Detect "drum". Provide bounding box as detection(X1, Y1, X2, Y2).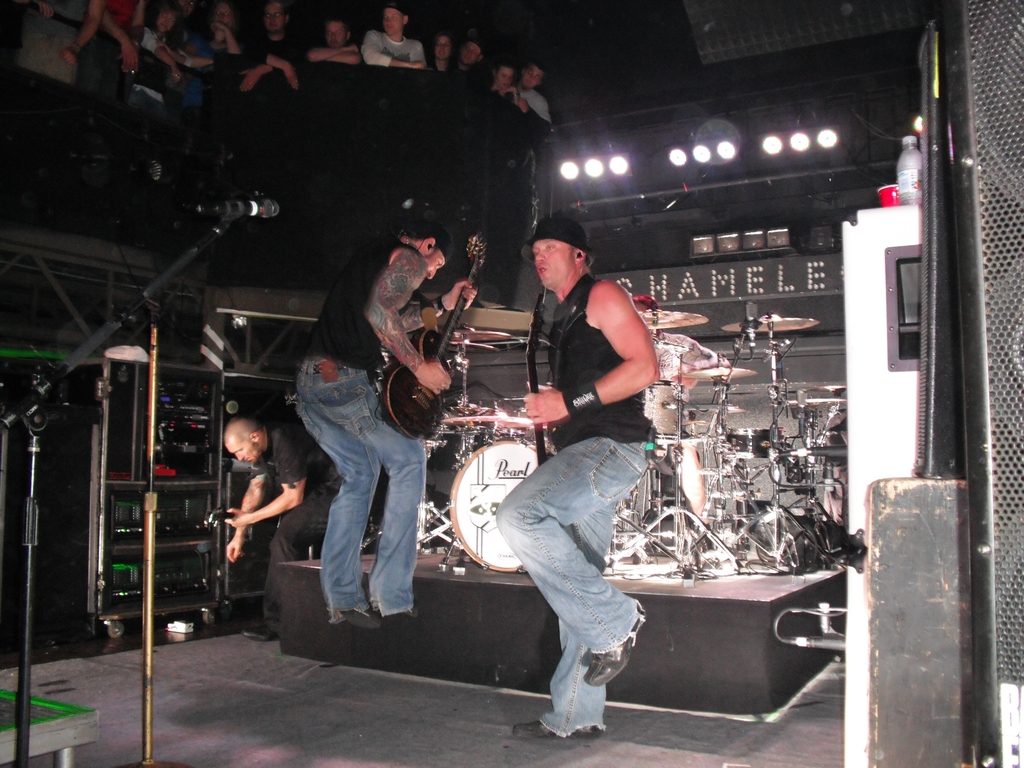
detection(446, 435, 538, 571).
